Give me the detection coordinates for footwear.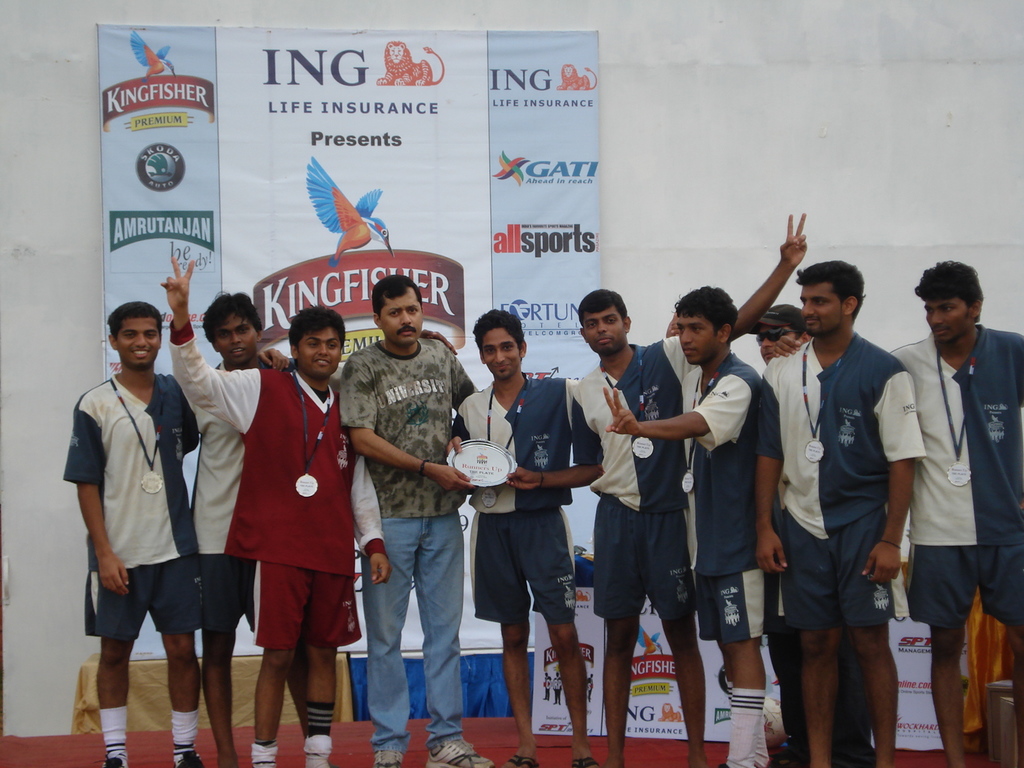
select_region(417, 733, 500, 767).
